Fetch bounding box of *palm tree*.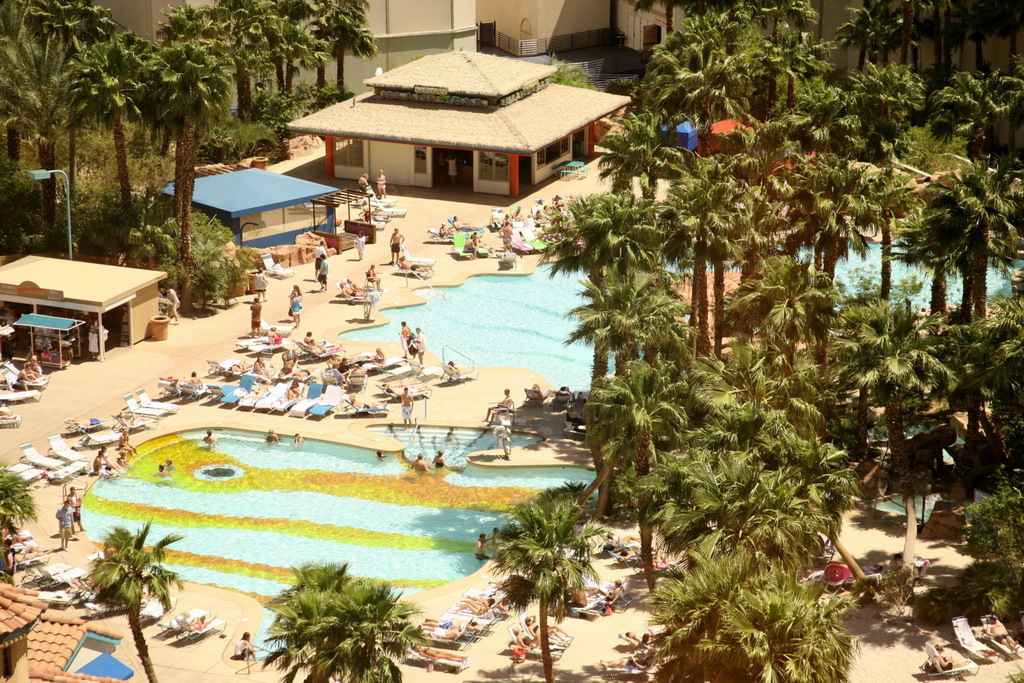
Bbox: <region>104, 20, 214, 206</region>.
